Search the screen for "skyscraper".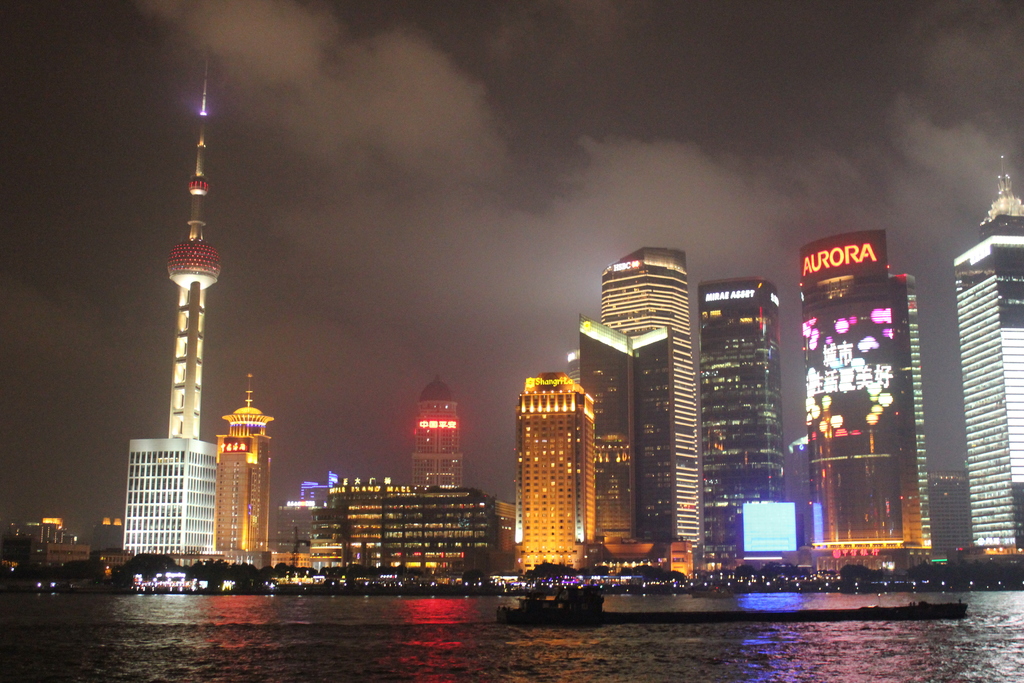
Found at [956, 158, 1023, 571].
